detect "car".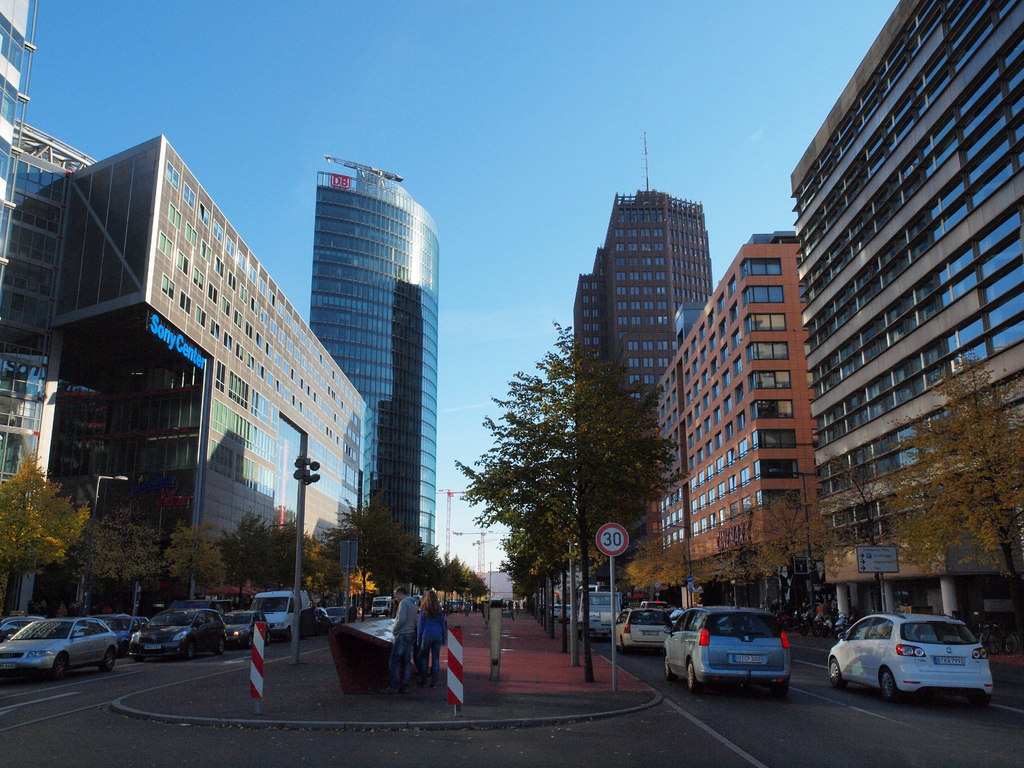
Detected at bbox=[314, 607, 332, 634].
